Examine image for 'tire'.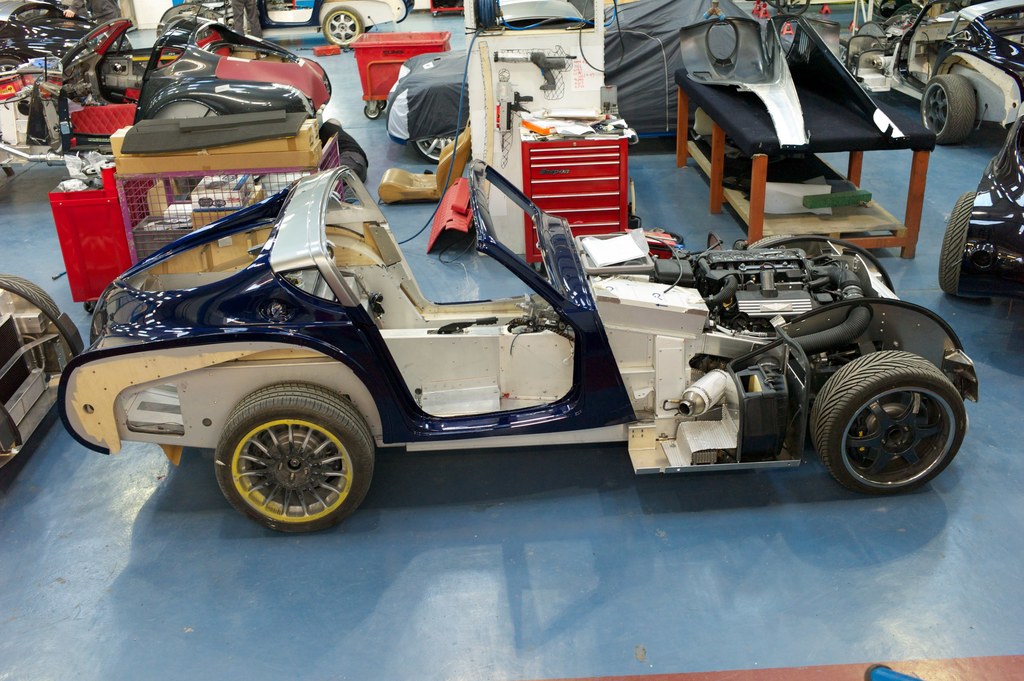
Examination result: bbox(752, 233, 818, 259).
